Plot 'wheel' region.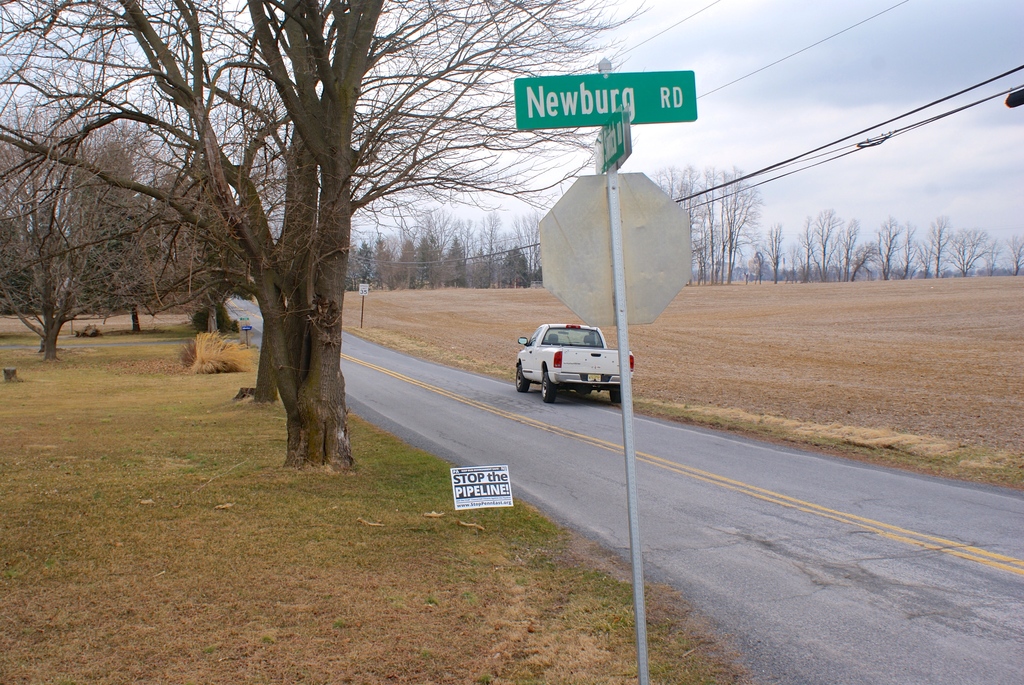
Plotted at 516,365,530,391.
